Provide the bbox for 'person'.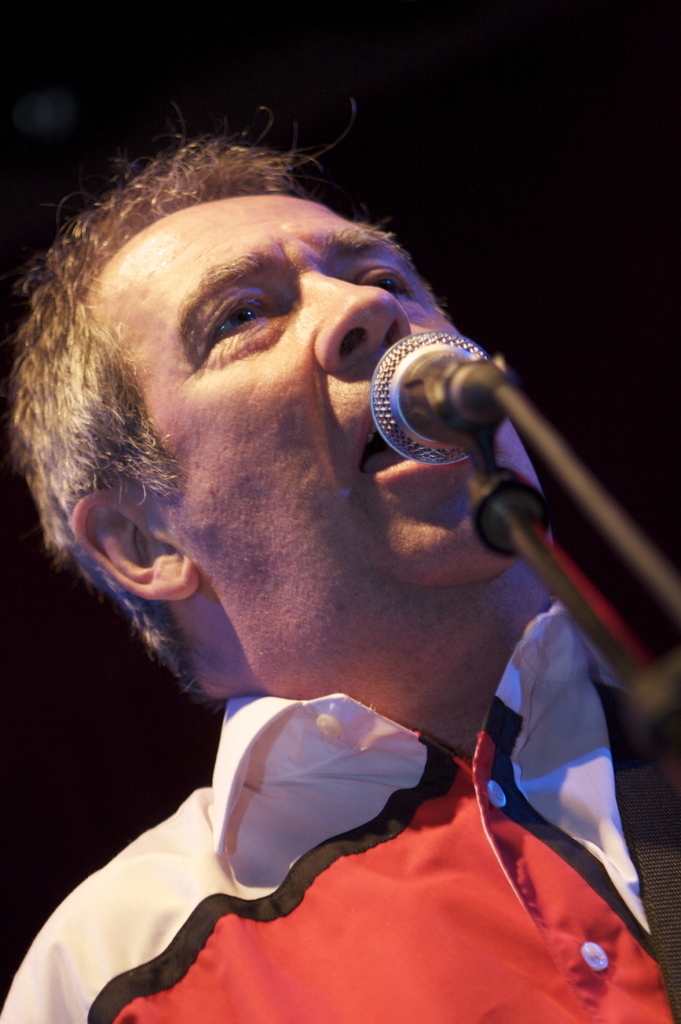
box=[1, 104, 680, 1022].
